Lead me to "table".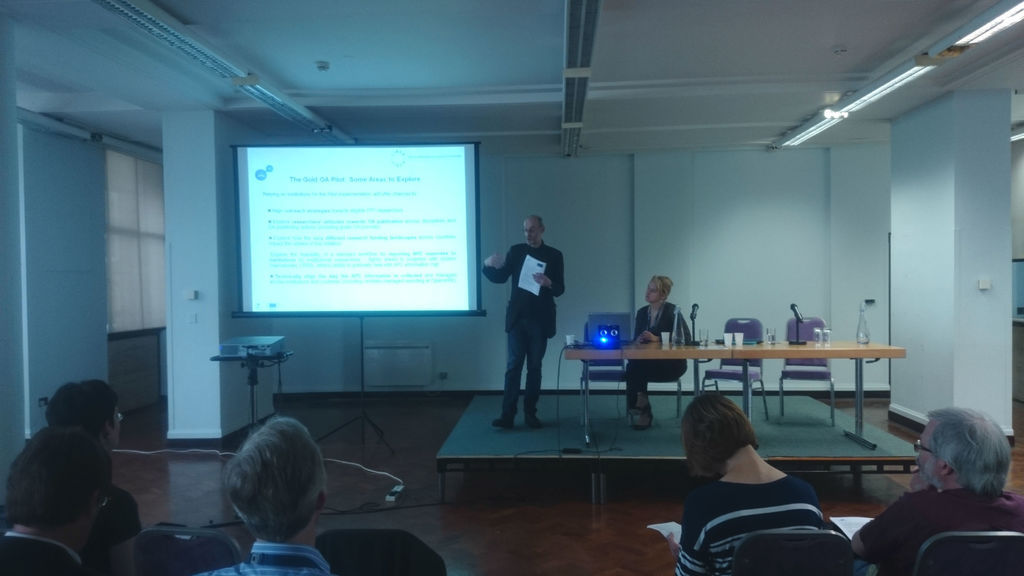
Lead to rect(211, 354, 294, 436).
